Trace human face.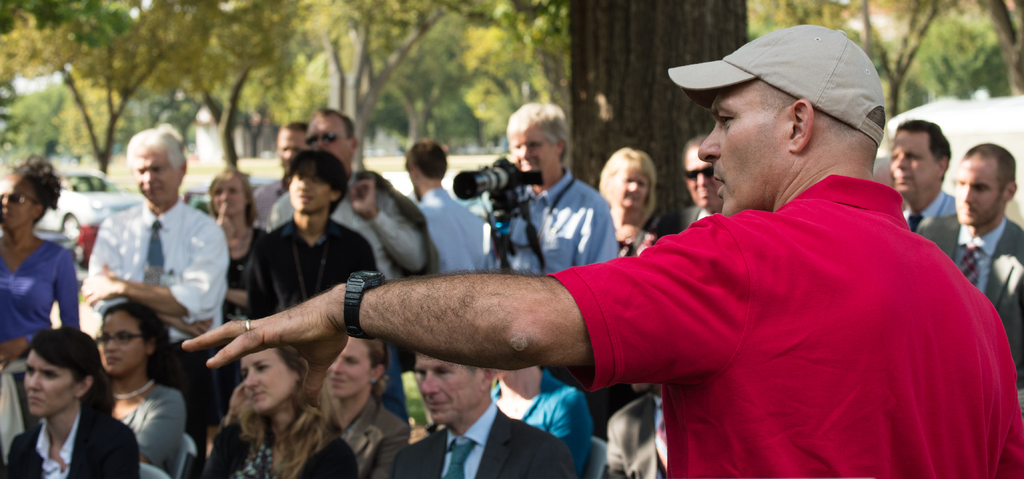
Traced to 0:176:35:229.
